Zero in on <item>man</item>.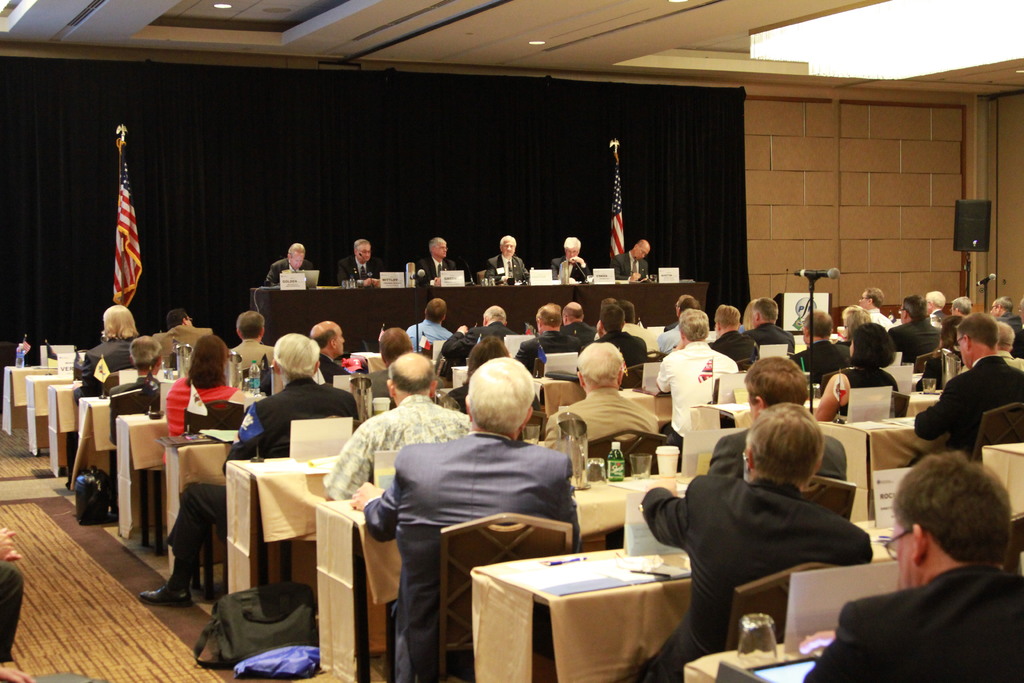
Zeroed in: bbox(524, 299, 580, 365).
